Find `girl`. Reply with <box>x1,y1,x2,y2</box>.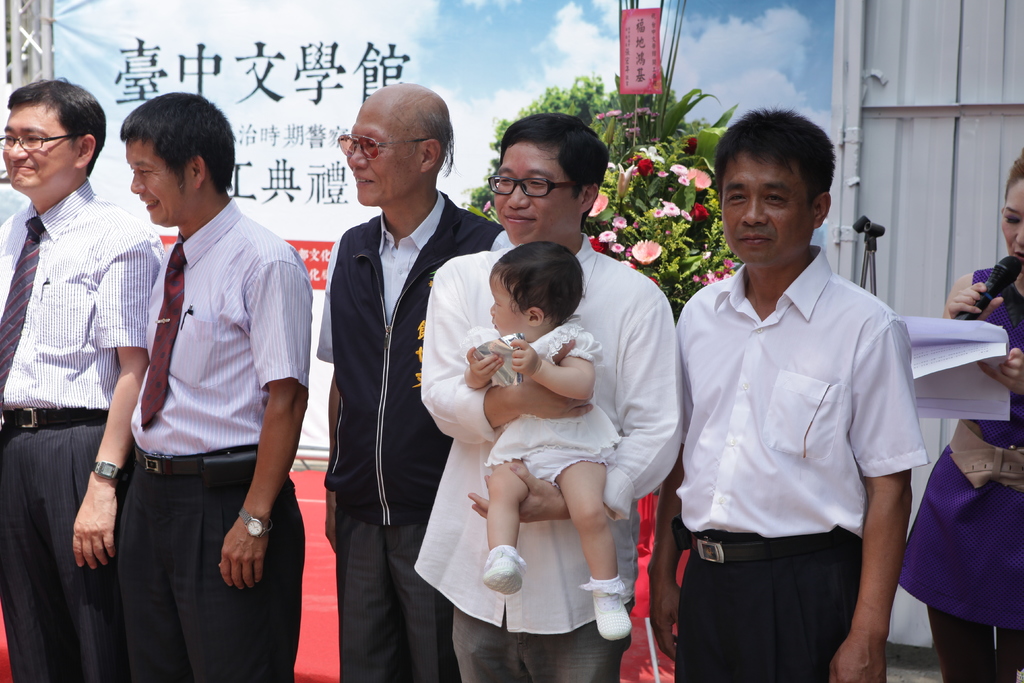
<box>461,241,634,639</box>.
